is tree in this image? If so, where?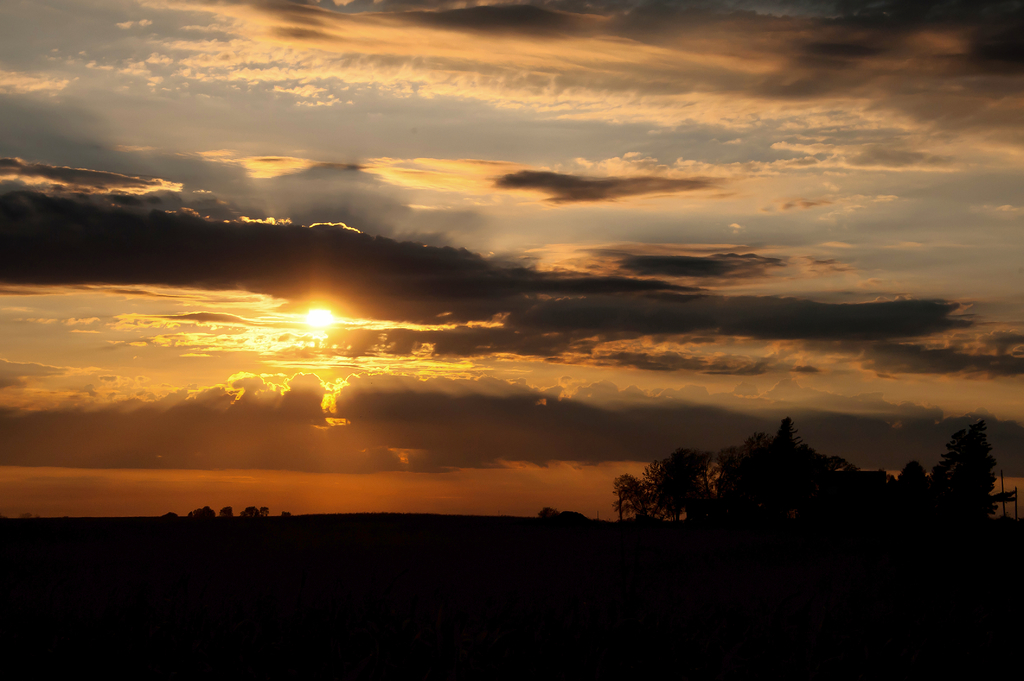
Yes, at box=[241, 506, 260, 518].
